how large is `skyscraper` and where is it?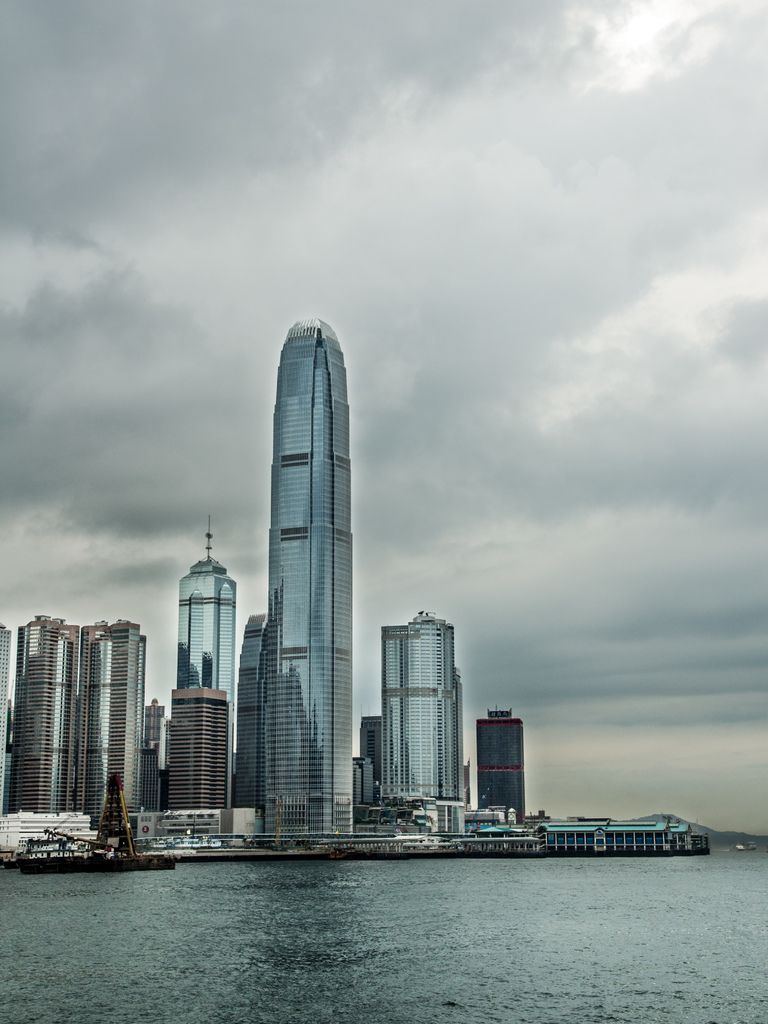
Bounding box: pyautogui.locateOnScreen(228, 316, 392, 853).
